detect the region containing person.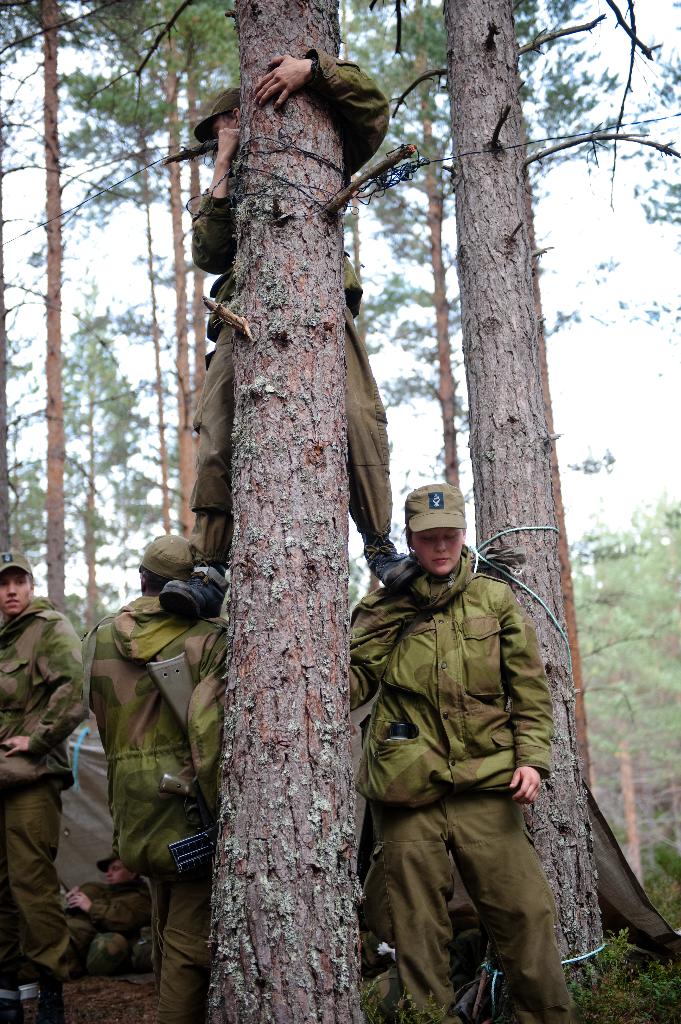
detection(346, 479, 595, 1023).
